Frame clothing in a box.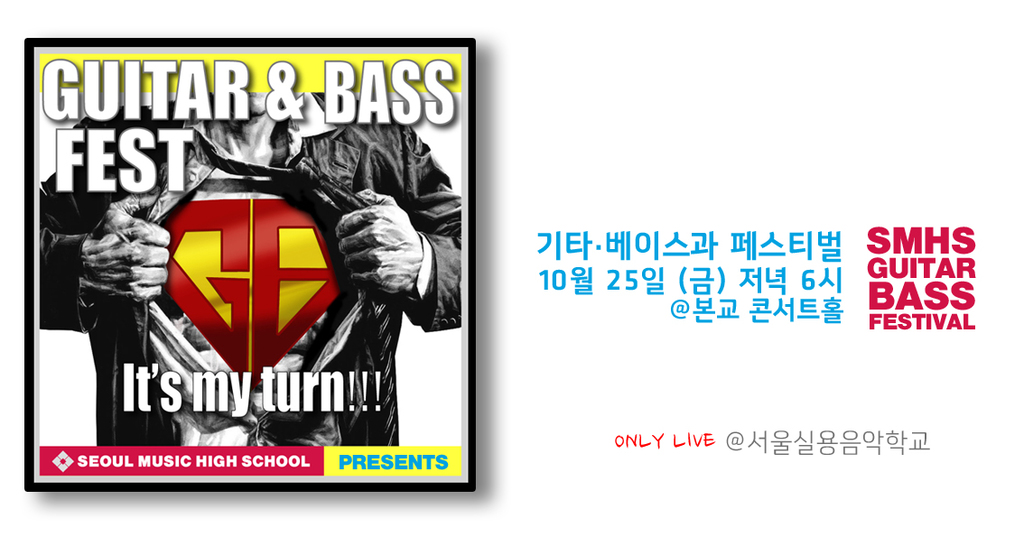
{"left": 36, "top": 91, "right": 463, "bottom": 449}.
